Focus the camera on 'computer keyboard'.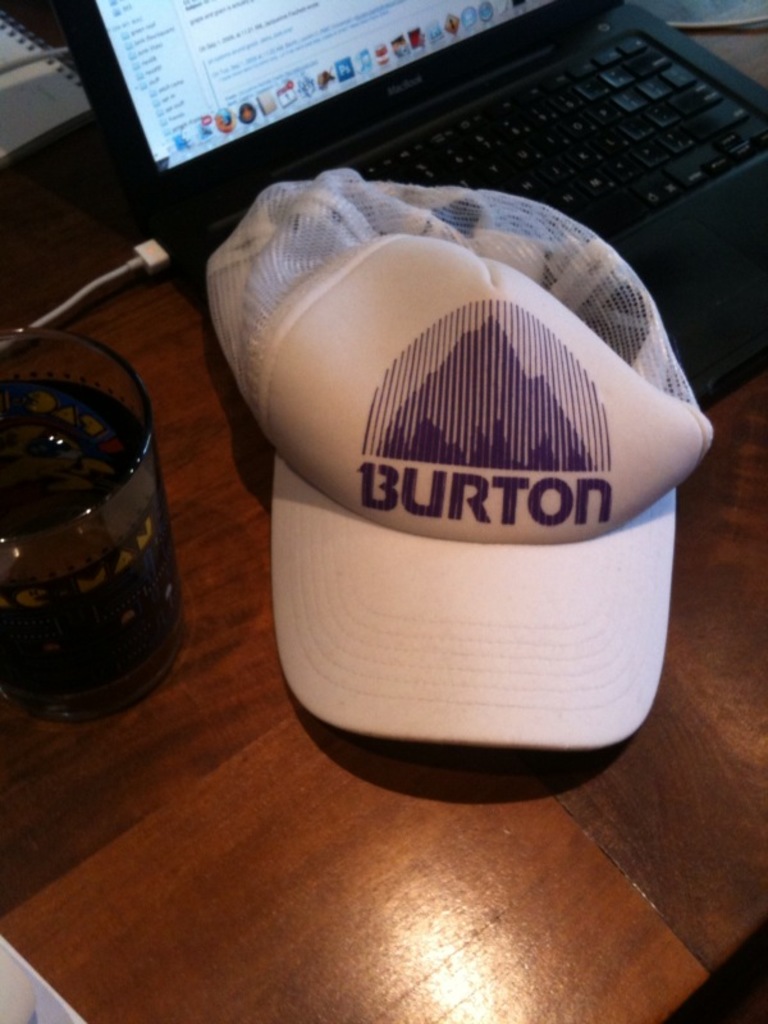
Focus region: (x1=340, y1=29, x2=767, y2=244).
